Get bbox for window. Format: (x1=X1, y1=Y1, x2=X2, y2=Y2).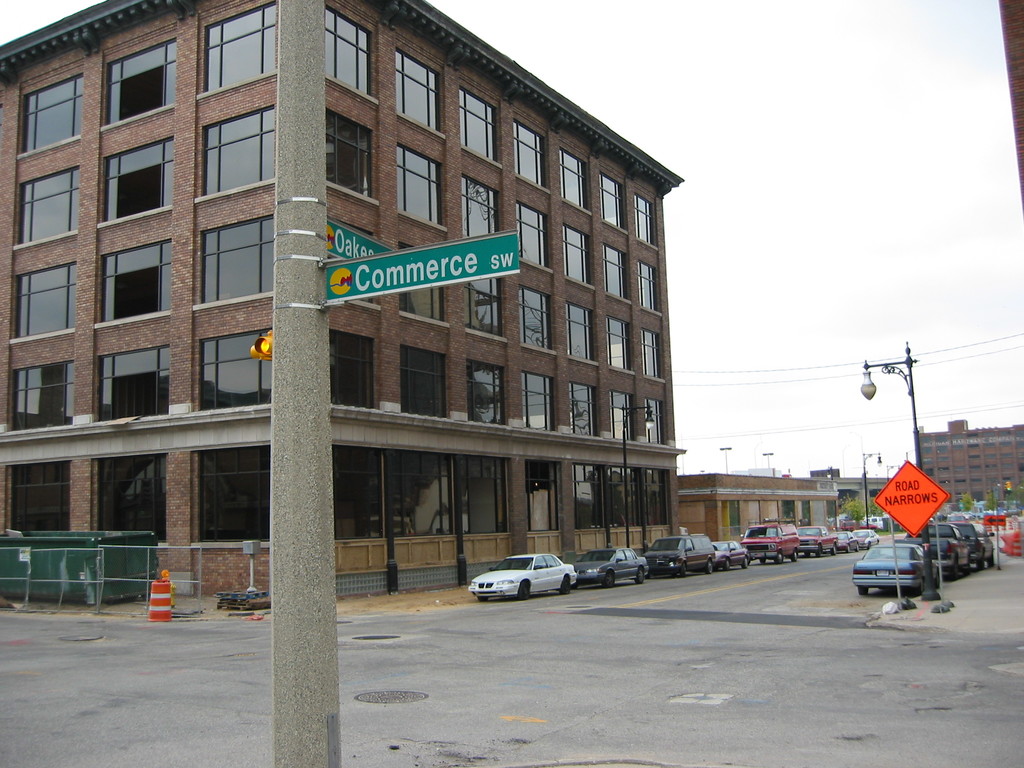
(x1=461, y1=458, x2=509, y2=533).
